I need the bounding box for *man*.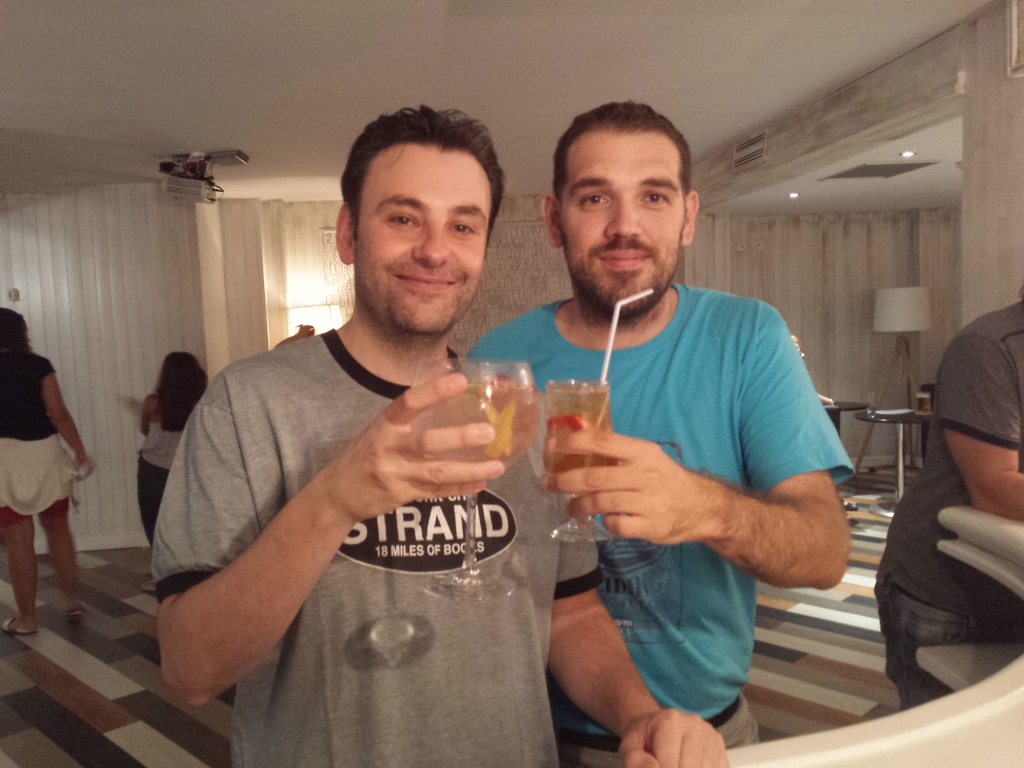
Here it is: x1=466 y1=100 x2=854 y2=767.
